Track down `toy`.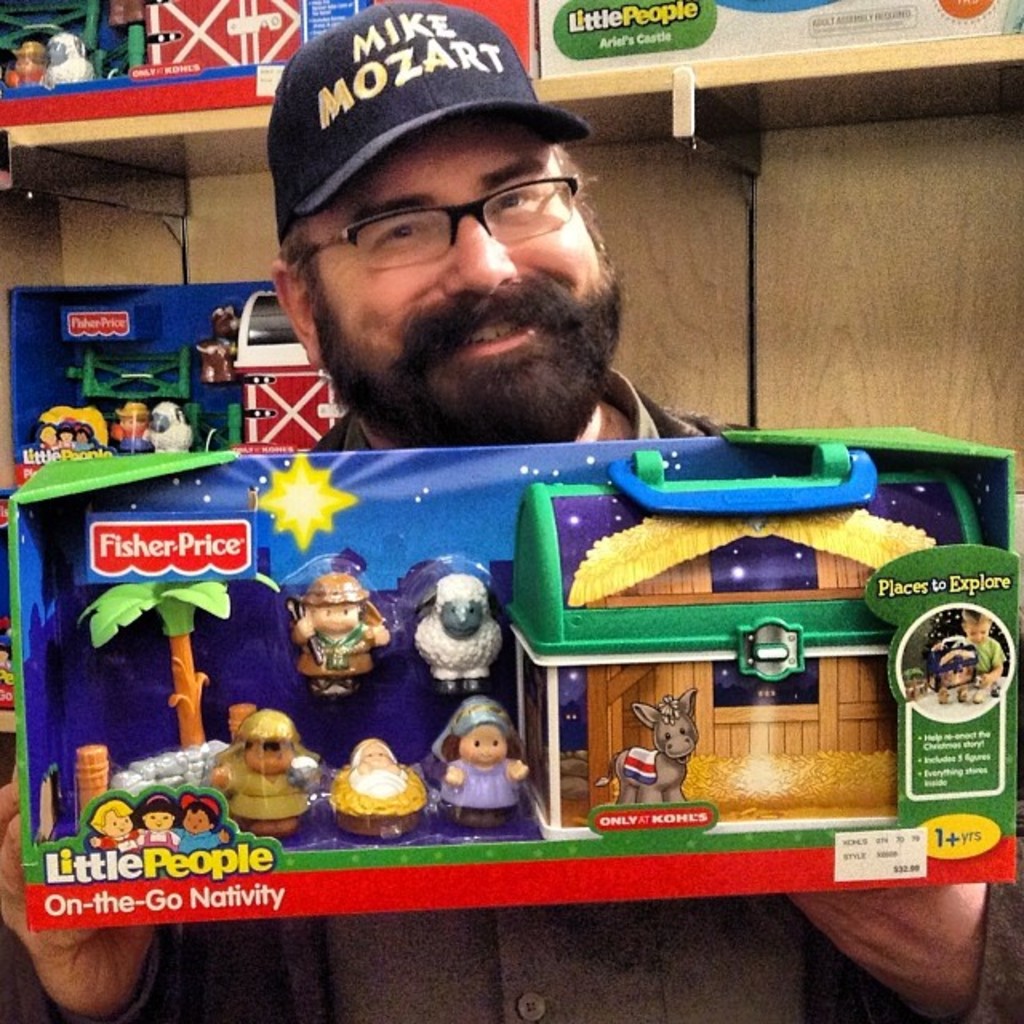
Tracked to {"left": 214, "top": 714, "right": 317, "bottom": 838}.
